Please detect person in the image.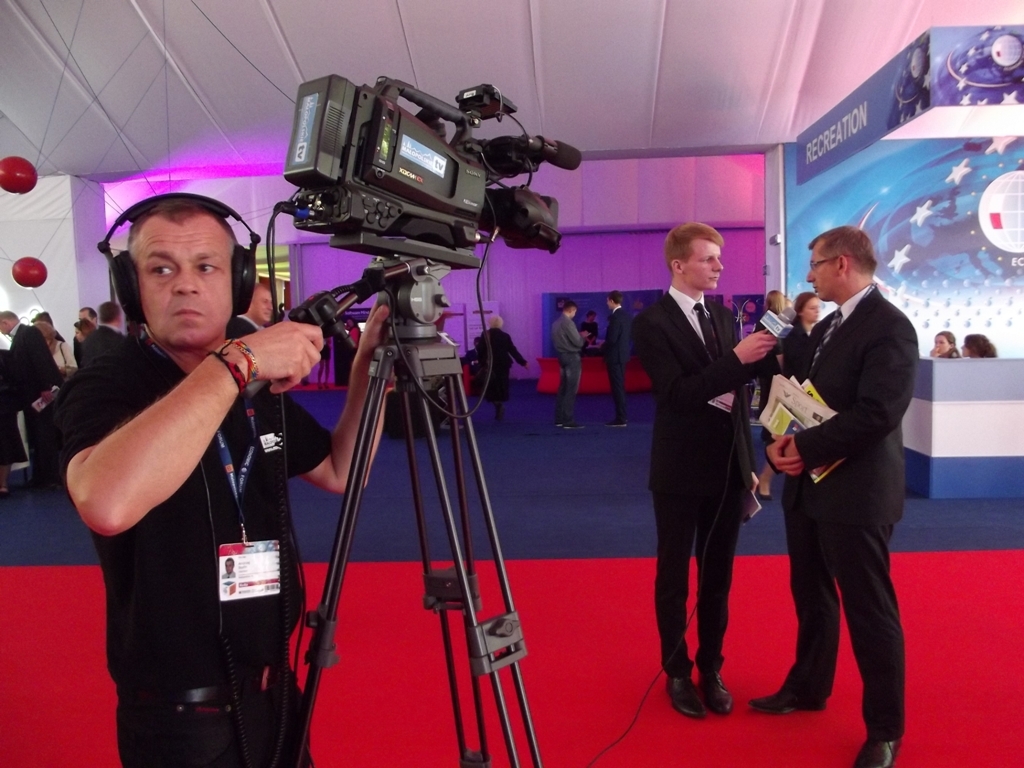
960/330/996/365.
